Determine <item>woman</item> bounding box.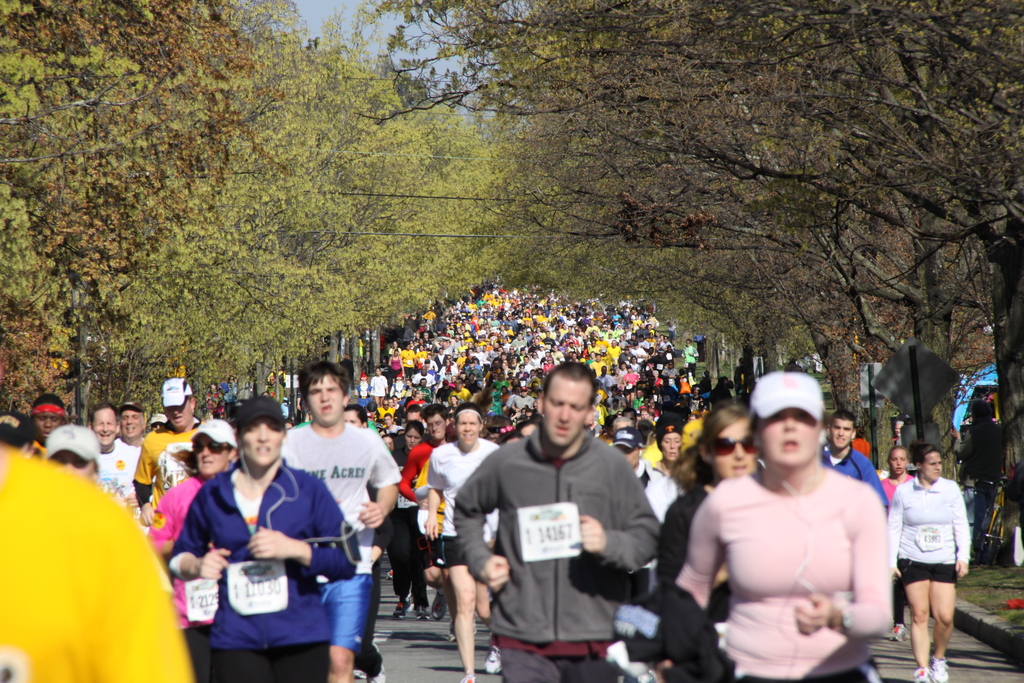
Determined: (x1=883, y1=450, x2=915, y2=641).
